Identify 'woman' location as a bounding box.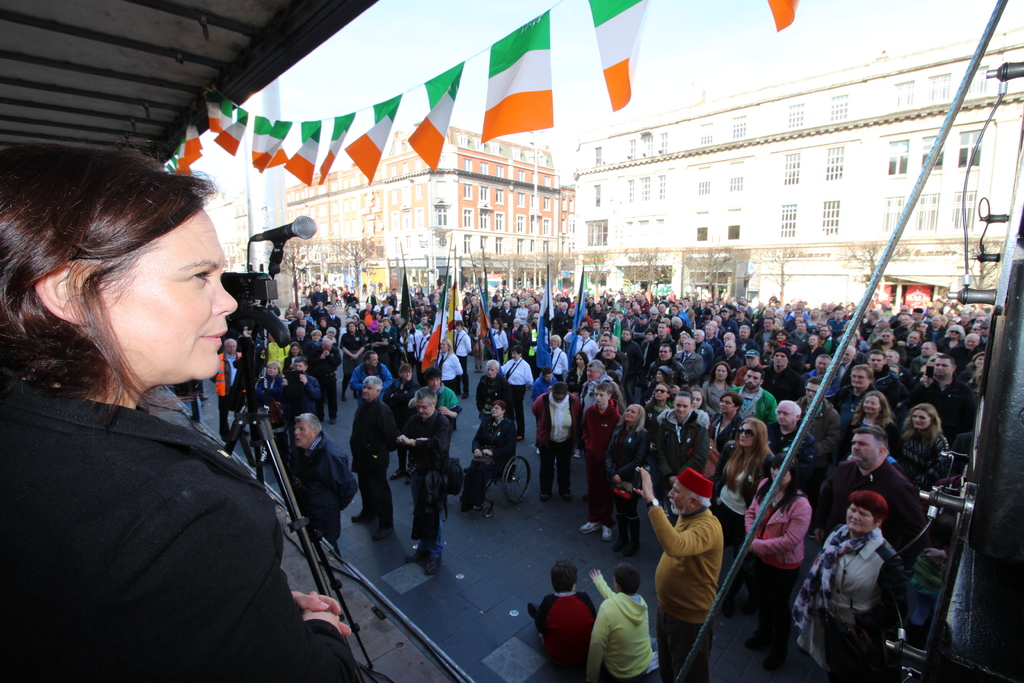
bbox=(381, 315, 397, 343).
